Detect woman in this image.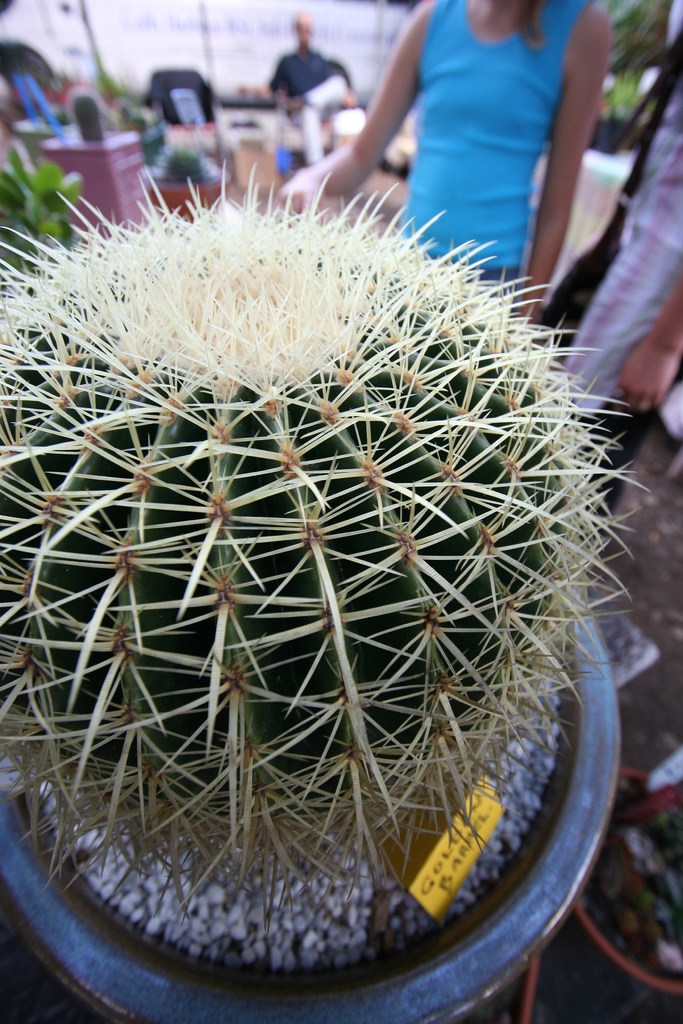
Detection: x1=541, y1=30, x2=682, y2=539.
